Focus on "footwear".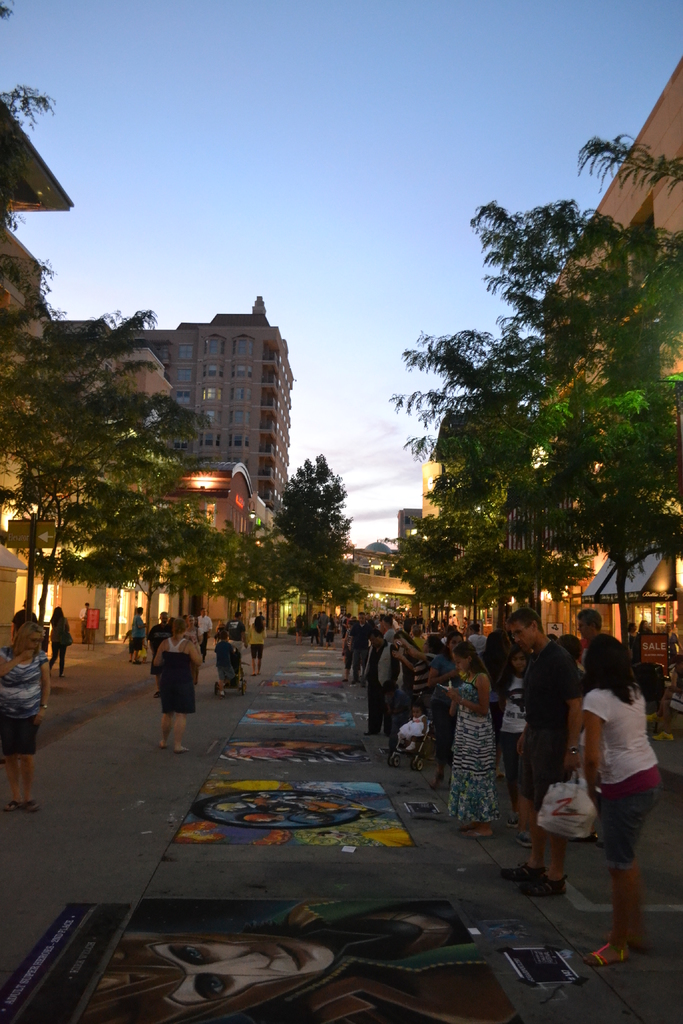
Focused at left=573, top=833, right=602, bottom=847.
